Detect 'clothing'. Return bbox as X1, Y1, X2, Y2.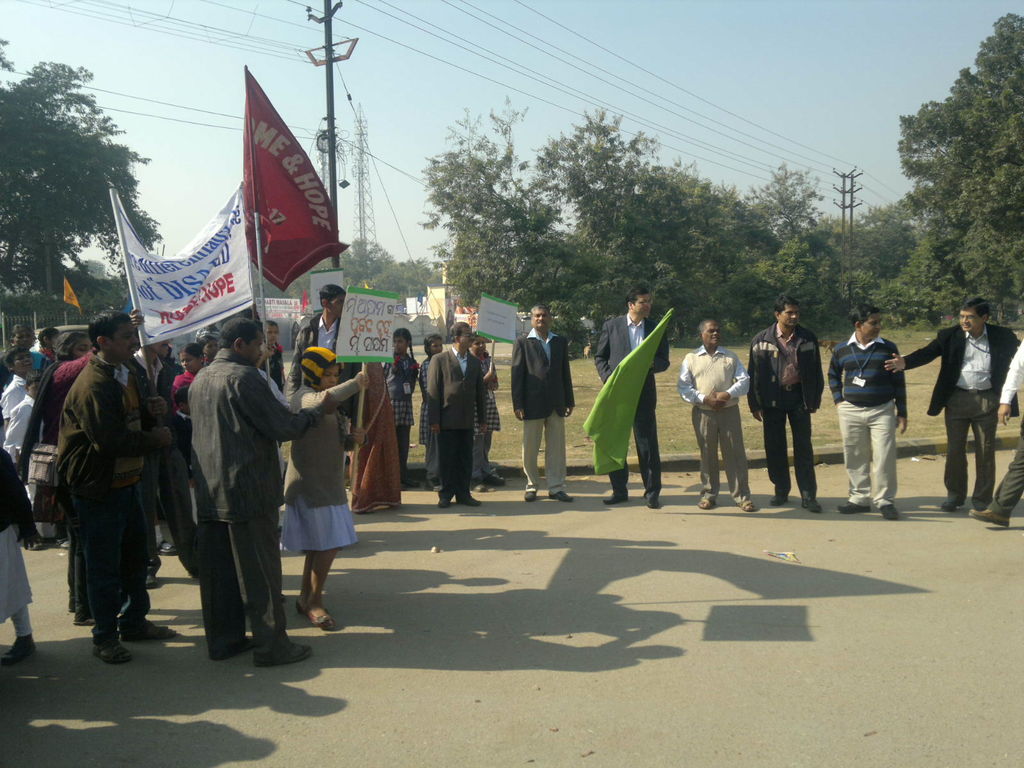
828, 331, 909, 509.
